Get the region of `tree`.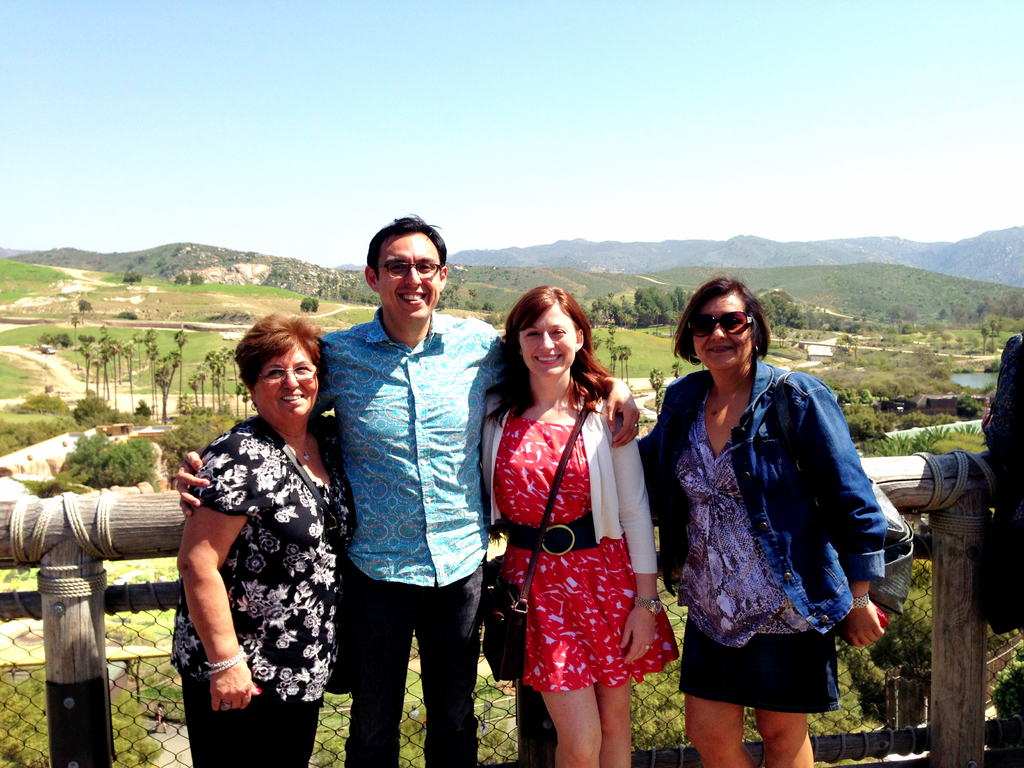
302,300,319,310.
